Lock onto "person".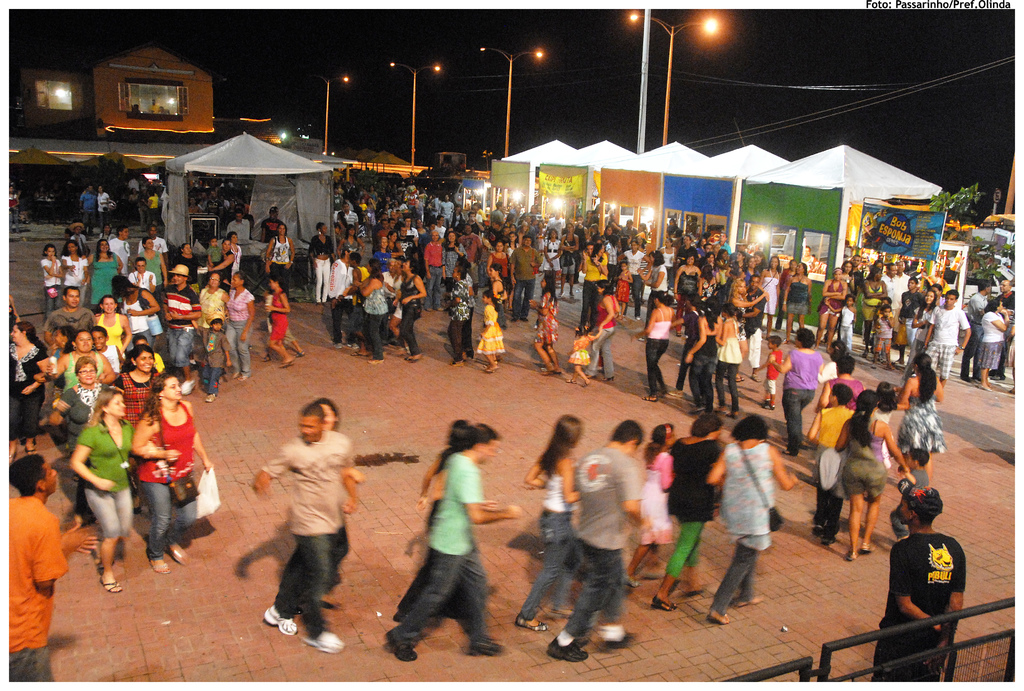
Locked: [548, 420, 644, 662].
